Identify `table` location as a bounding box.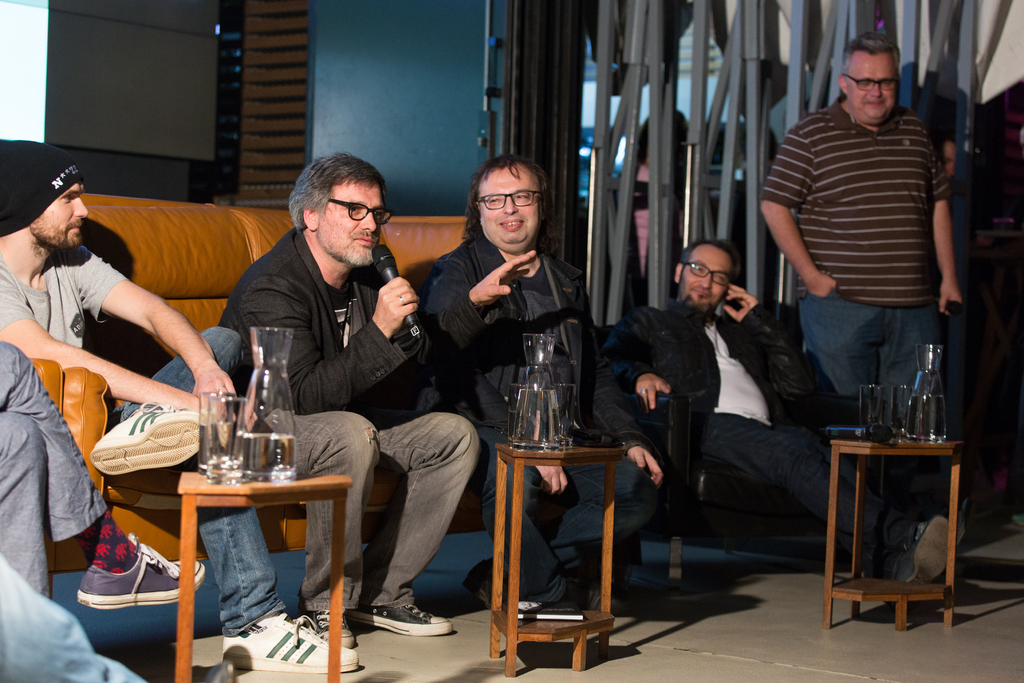
[486,438,632,670].
